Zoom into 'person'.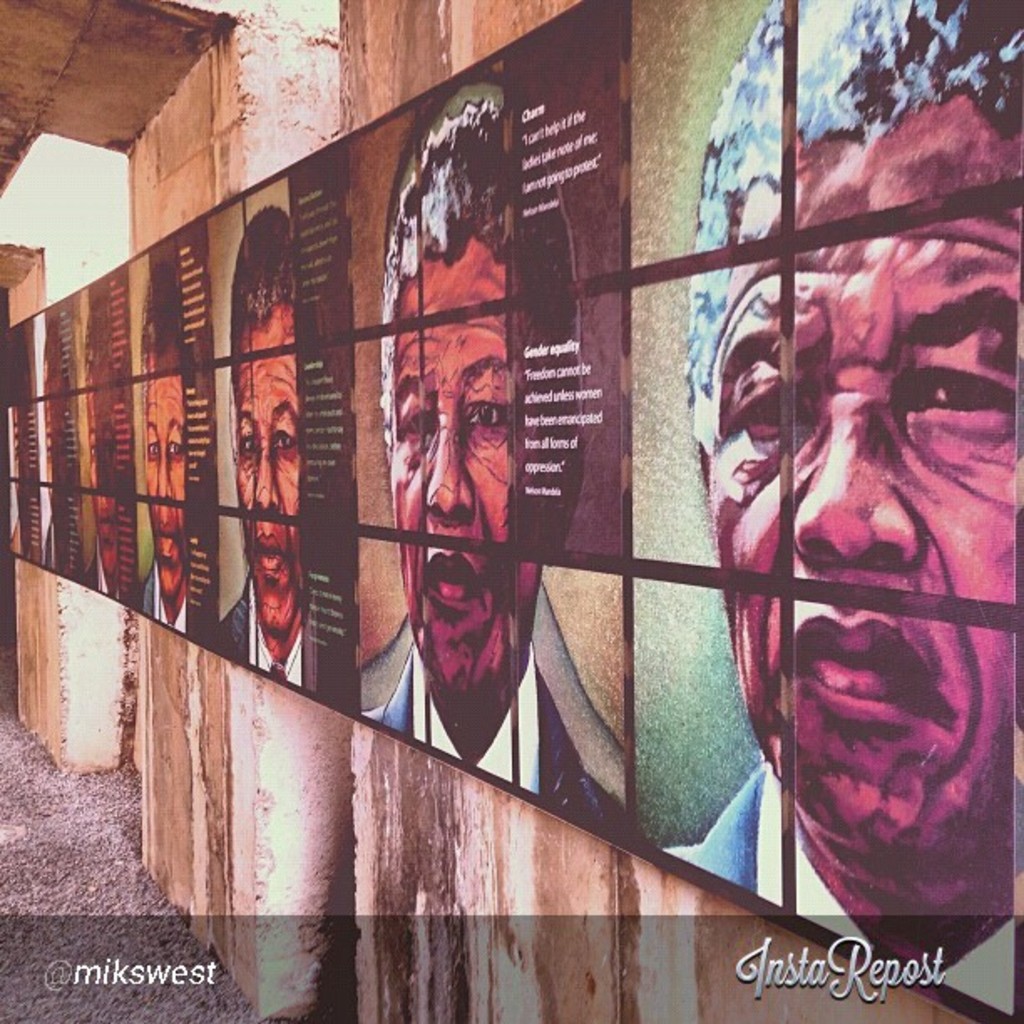
Zoom target: (left=82, top=293, right=122, bottom=596).
